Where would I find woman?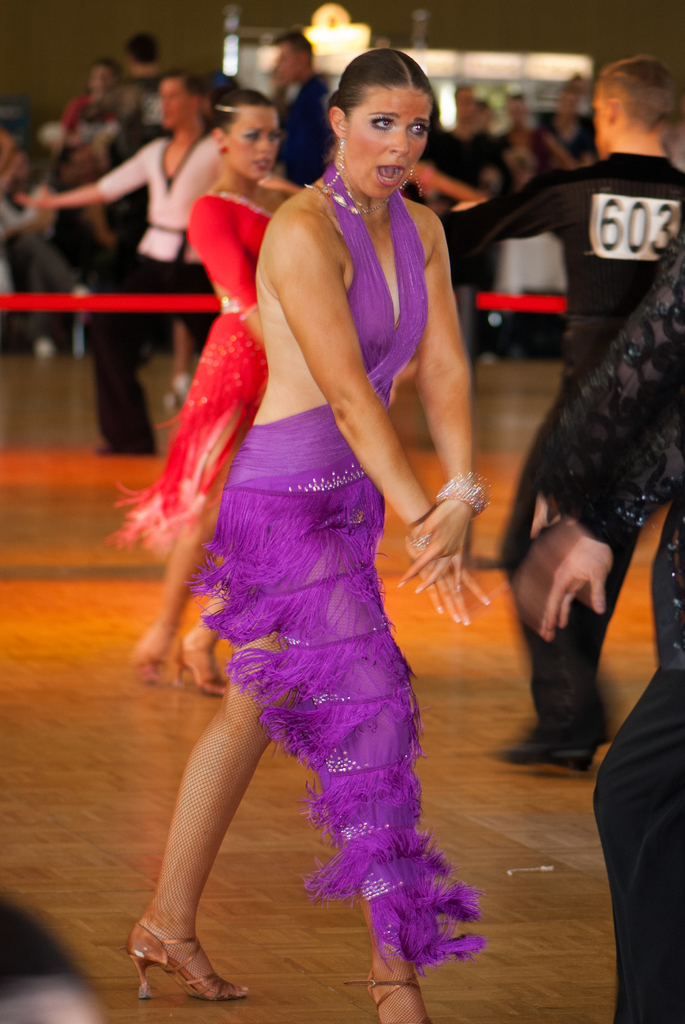
At locate(546, 71, 598, 192).
